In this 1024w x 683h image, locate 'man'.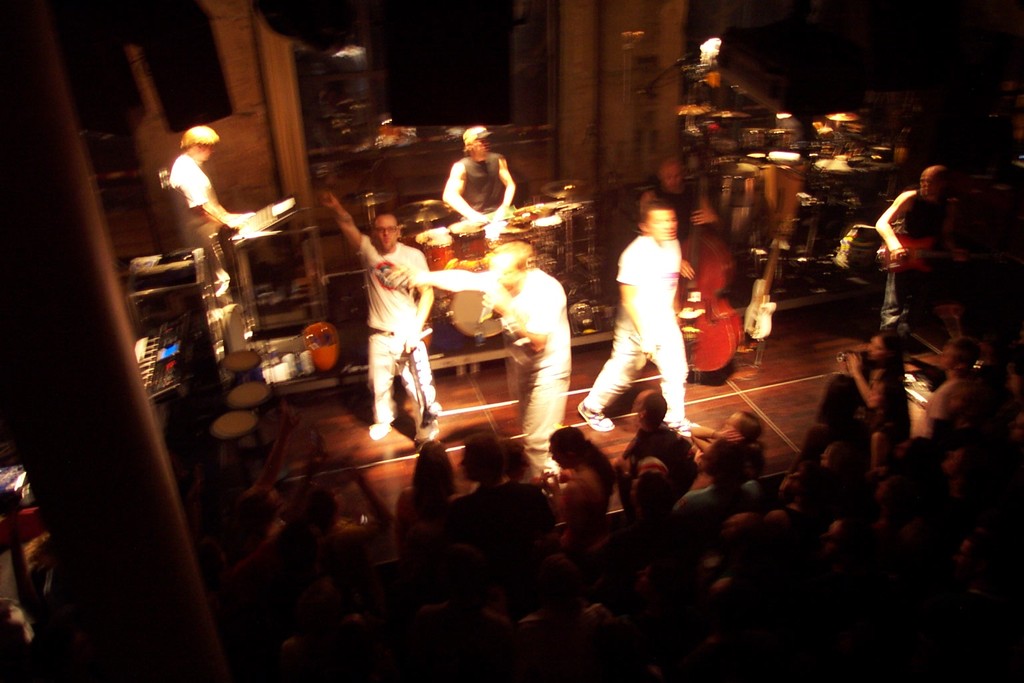
Bounding box: box(693, 69, 741, 108).
